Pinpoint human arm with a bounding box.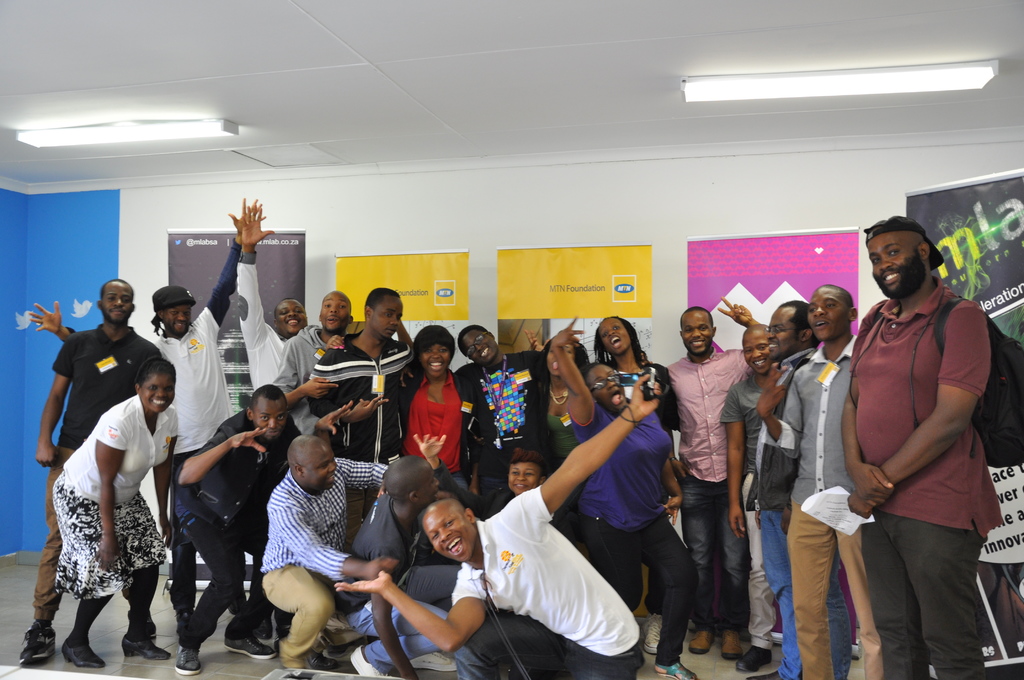
[left=234, top=204, right=280, bottom=346].
